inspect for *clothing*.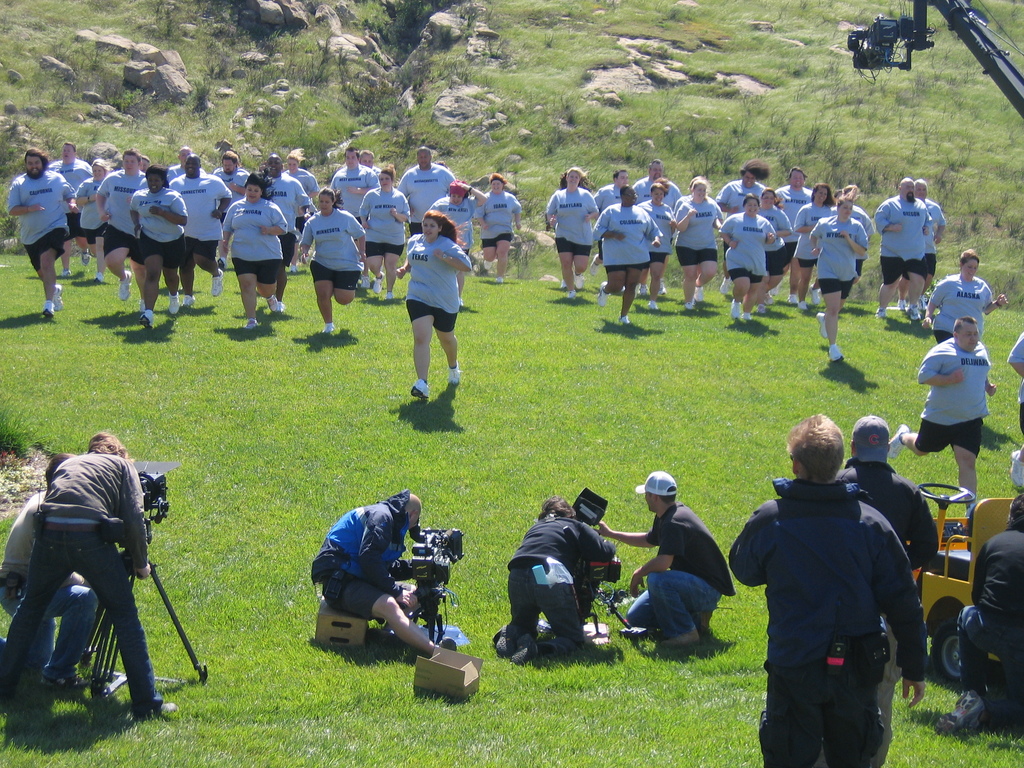
Inspection: region(625, 500, 733, 637).
